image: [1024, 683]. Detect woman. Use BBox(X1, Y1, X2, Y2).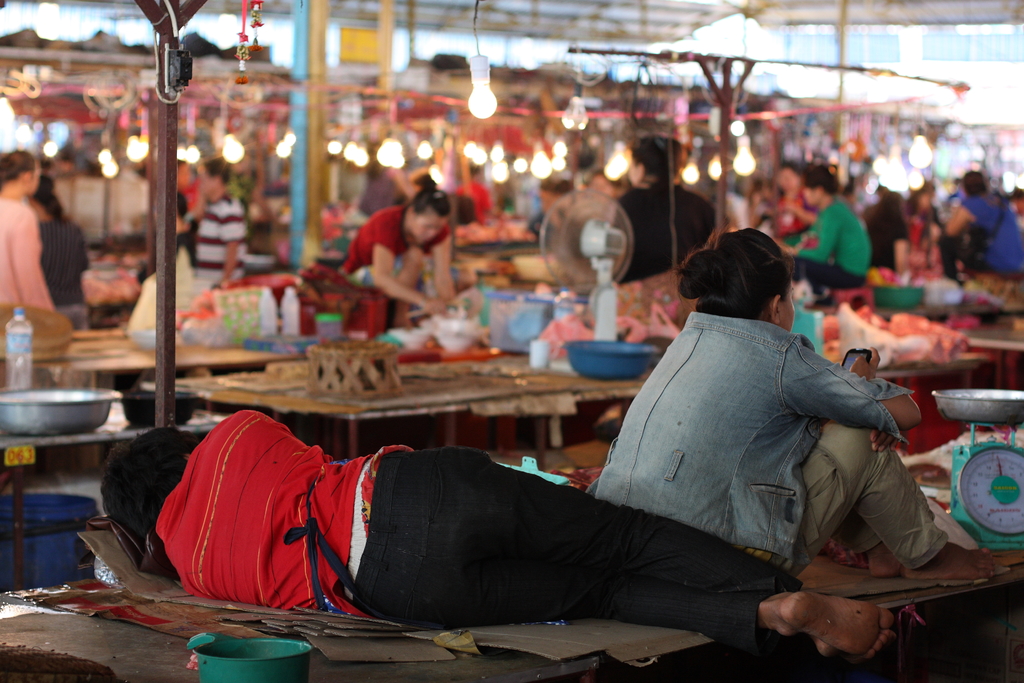
BBox(335, 170, 459, 340).
